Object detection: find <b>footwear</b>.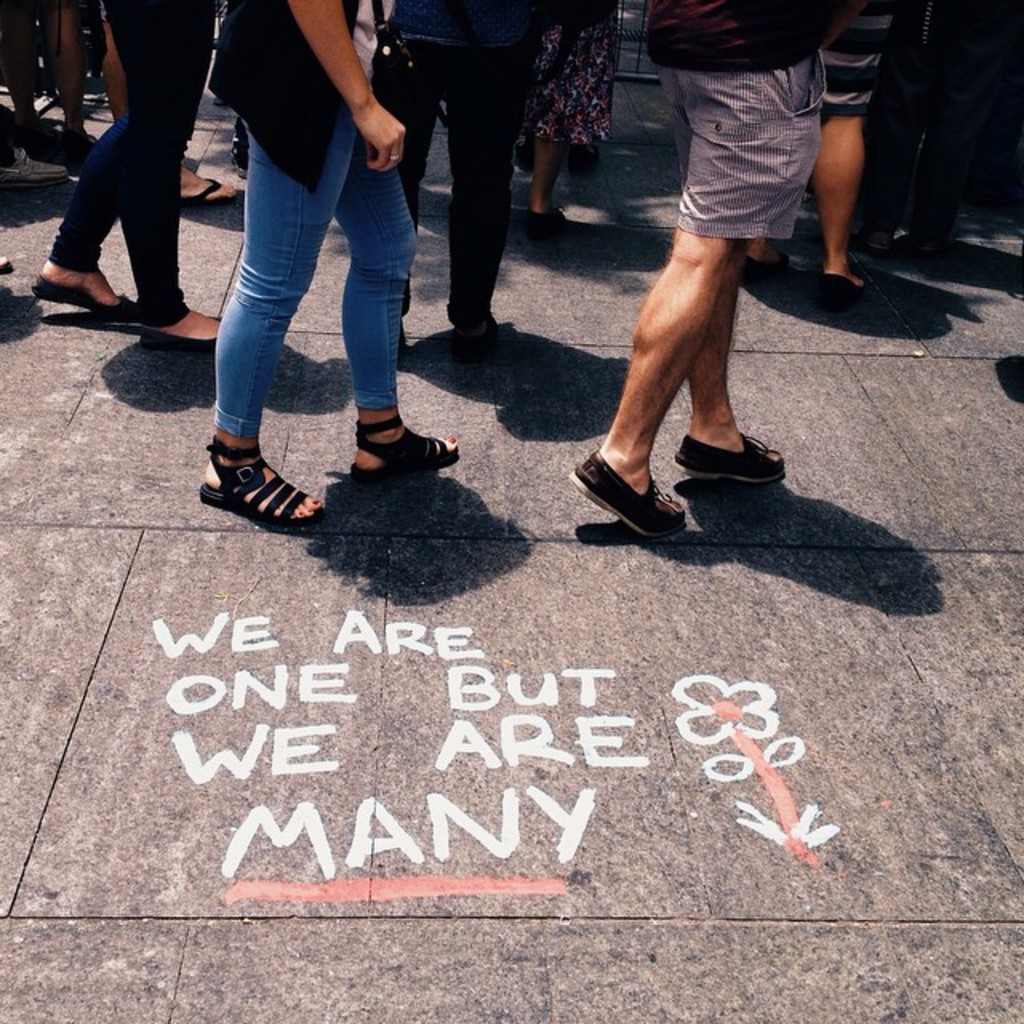
[x1=64, y1=131, x2=96, y2=166].
